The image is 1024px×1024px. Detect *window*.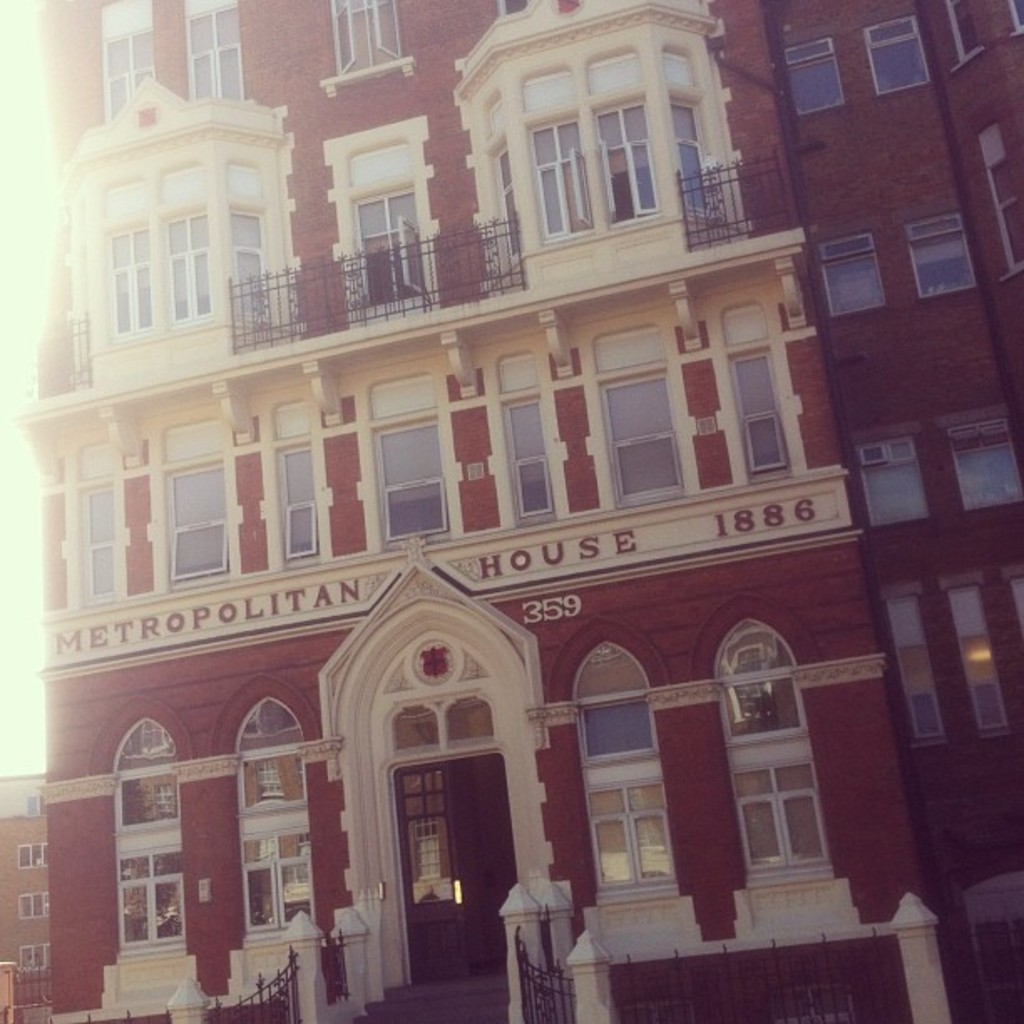
Detection: (169,212,212,316).
